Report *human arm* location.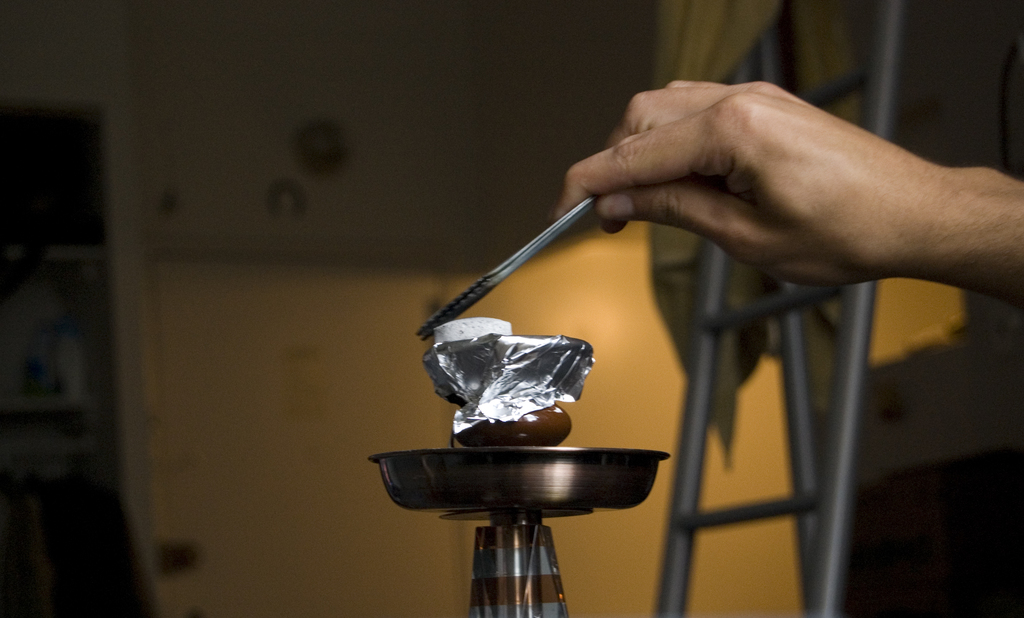
Report: x1=552, y1=76, x2=1023, y2=282.
